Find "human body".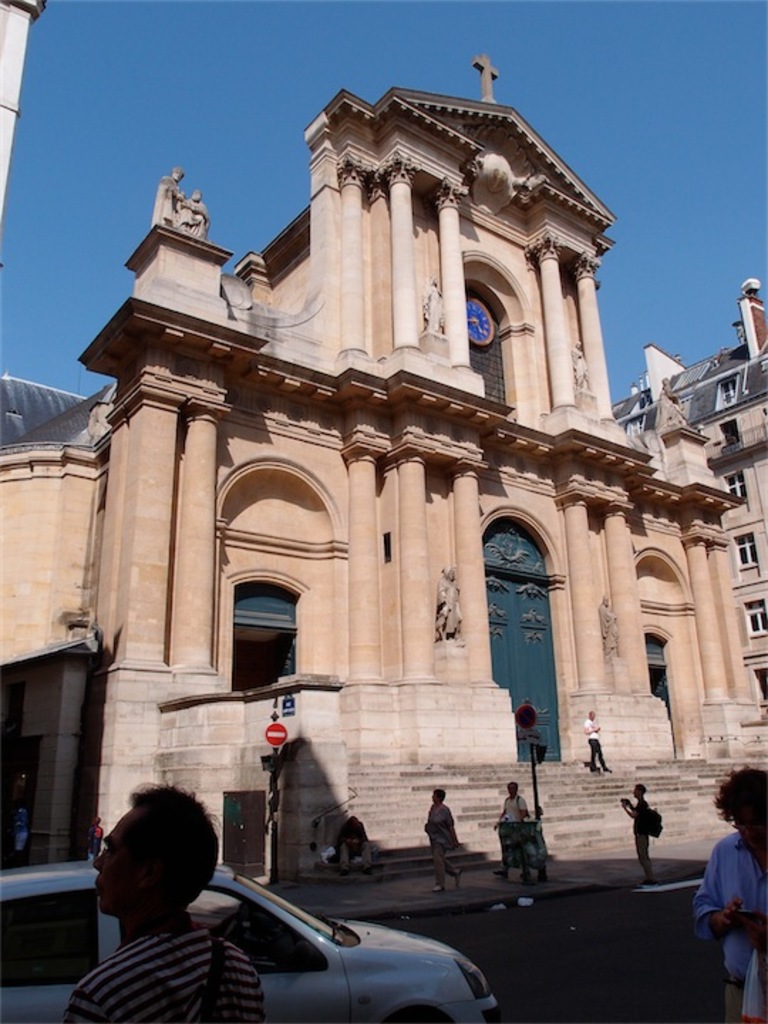
select_region(585, 710, 613, 768).
